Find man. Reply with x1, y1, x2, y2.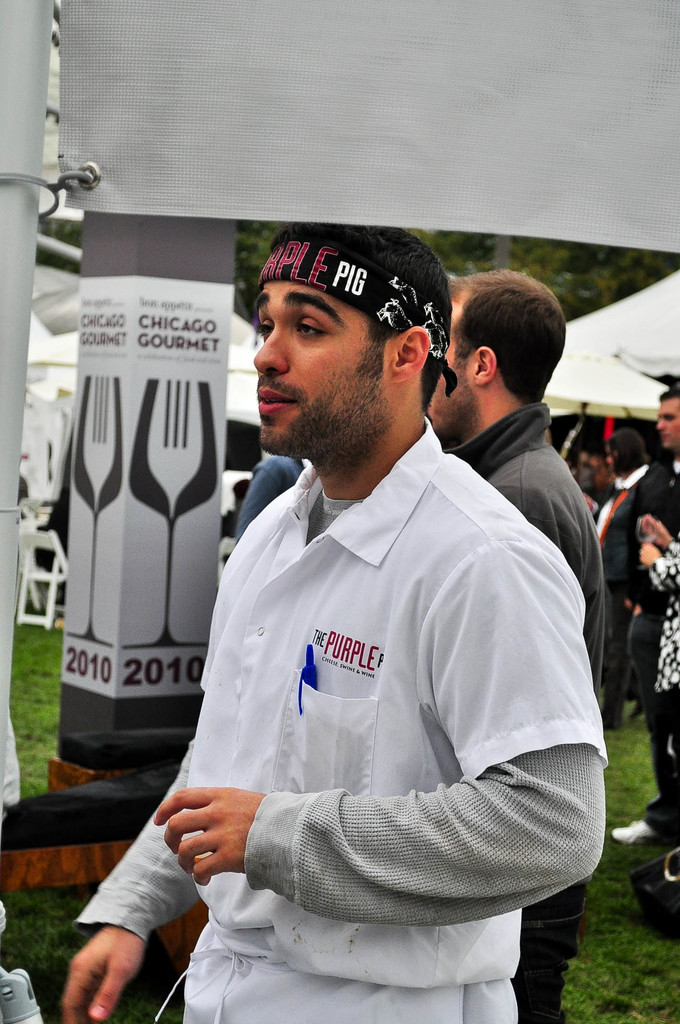
610, 383, 679, 853.
